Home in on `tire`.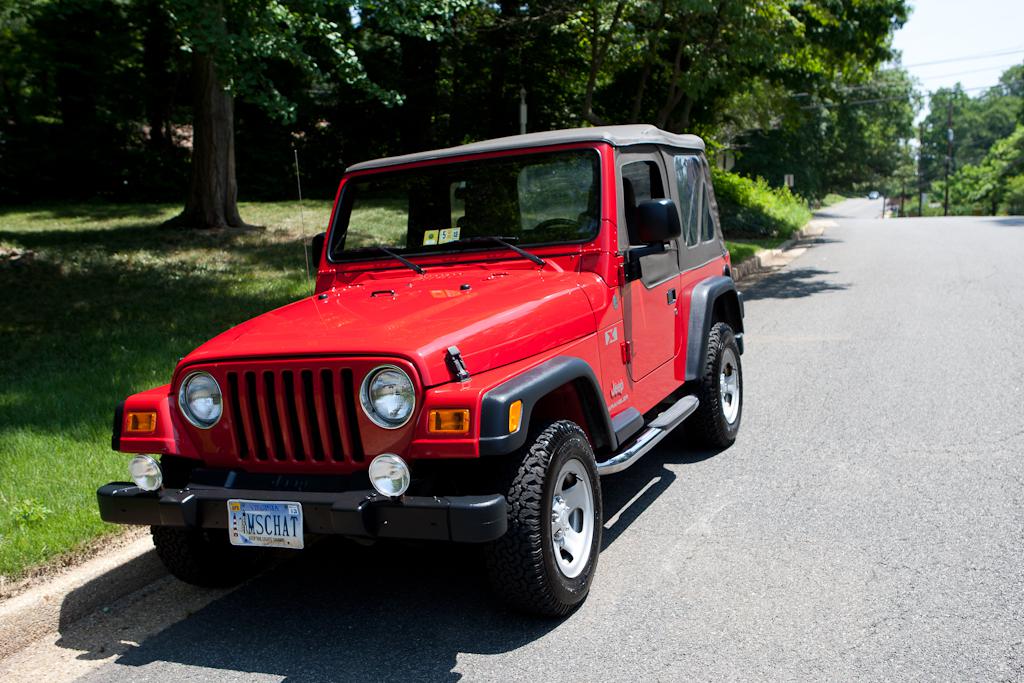
Homed in at <box>499,421,602,628</box>.
